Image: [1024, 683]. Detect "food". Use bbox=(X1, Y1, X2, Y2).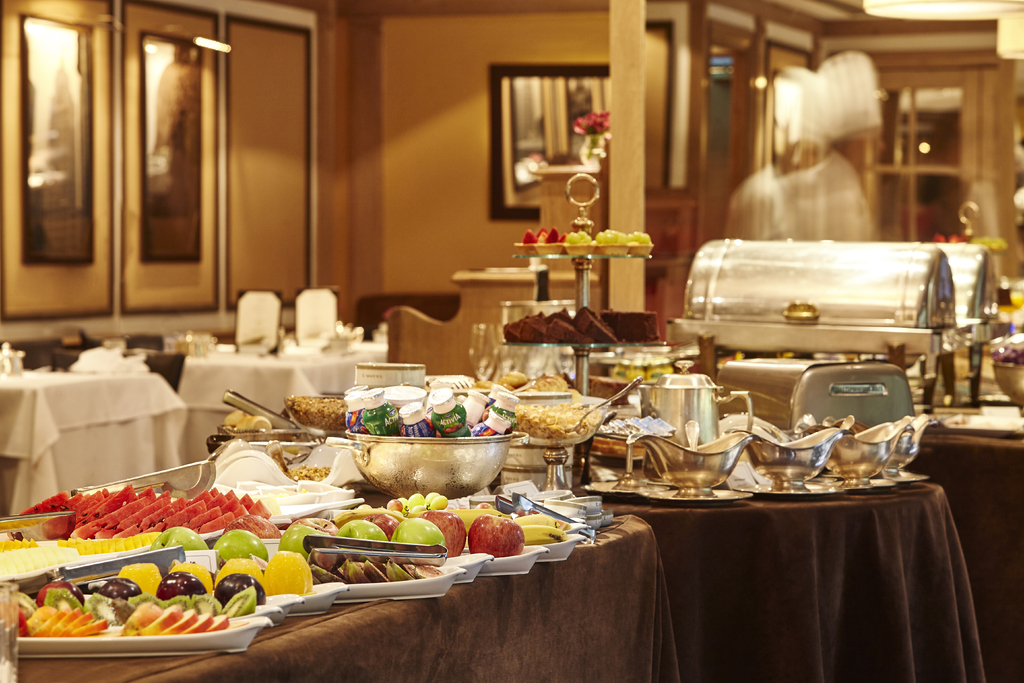
bbox=(460, 507, 529, 573).
